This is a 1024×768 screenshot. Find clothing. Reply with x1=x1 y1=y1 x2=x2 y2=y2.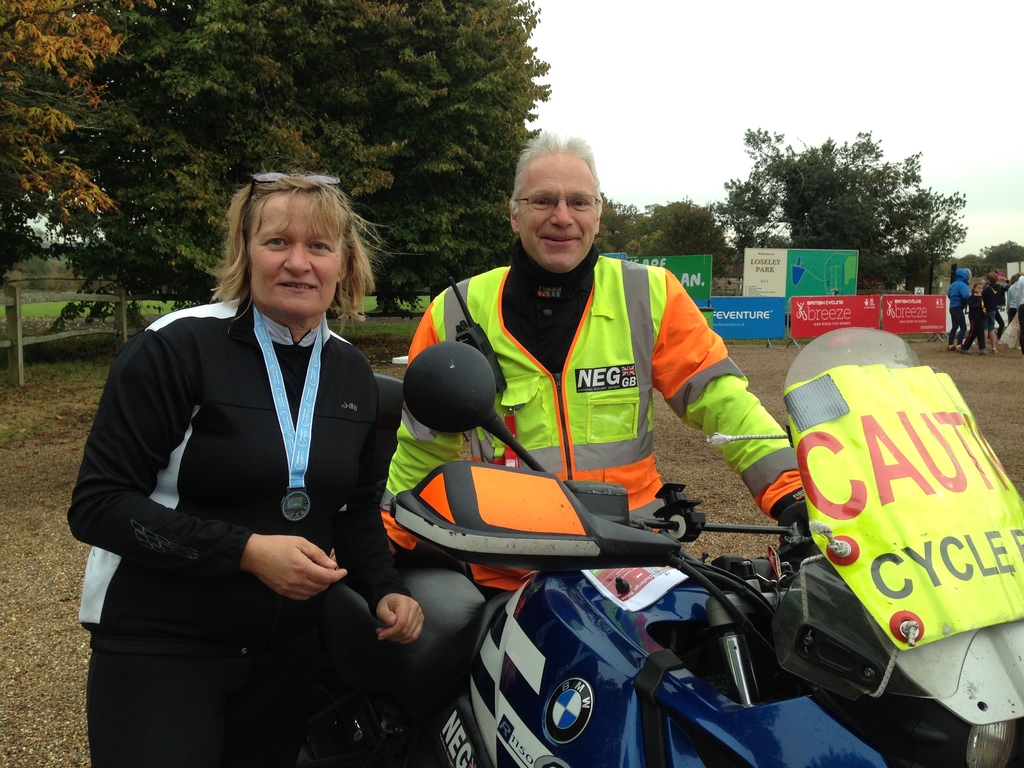
x1=963 y1=292 x2=985 y2=348.
